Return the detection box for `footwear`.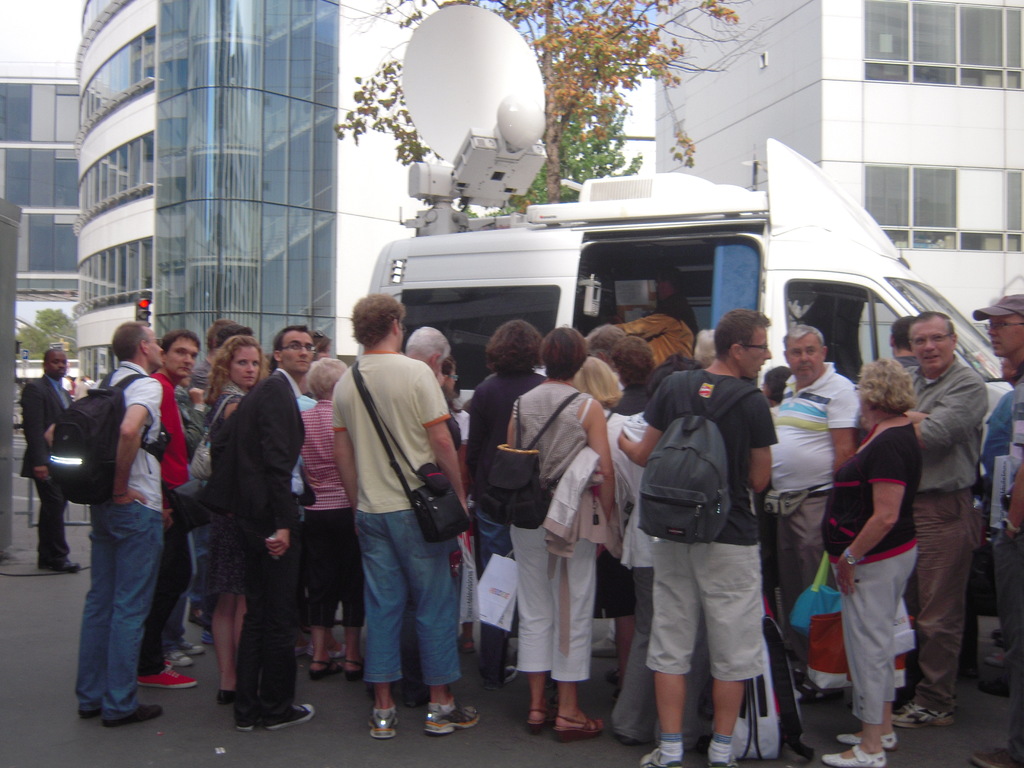
rect(968, 745, 1023, 767).
